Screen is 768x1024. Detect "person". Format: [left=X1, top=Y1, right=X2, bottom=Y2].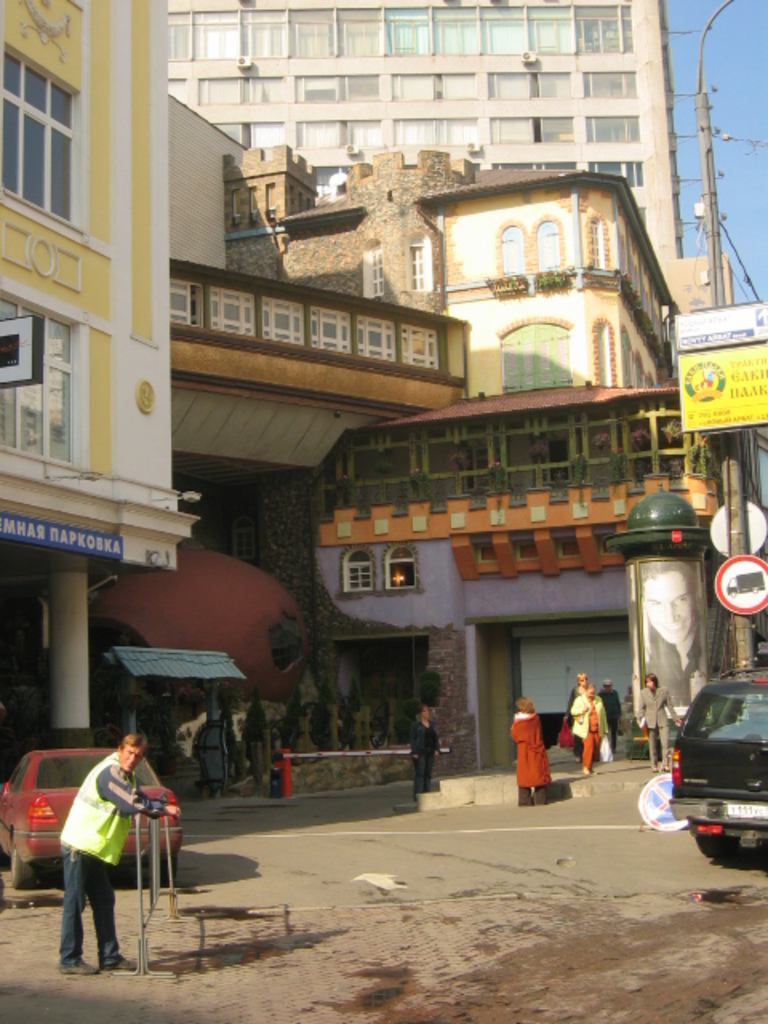
[left=558, top=670, right=595, bottom=752].
